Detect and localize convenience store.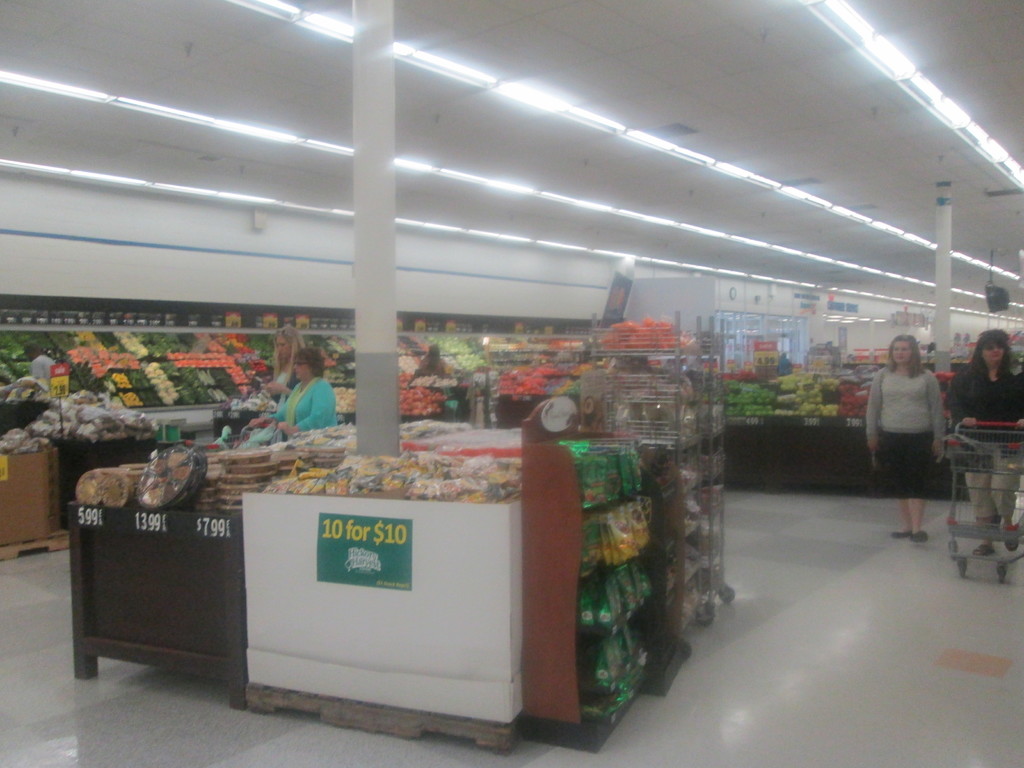
Localized at 0,0,1023,767.
